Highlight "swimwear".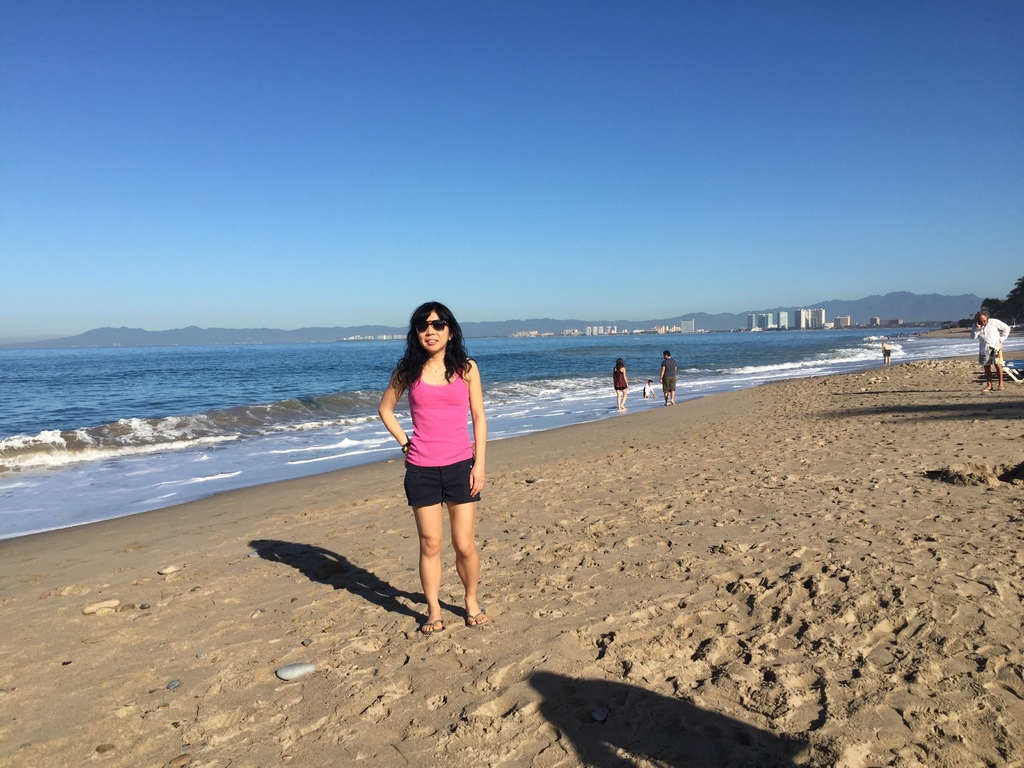
Highlighted region: box=[404, 378, 476, 463].
